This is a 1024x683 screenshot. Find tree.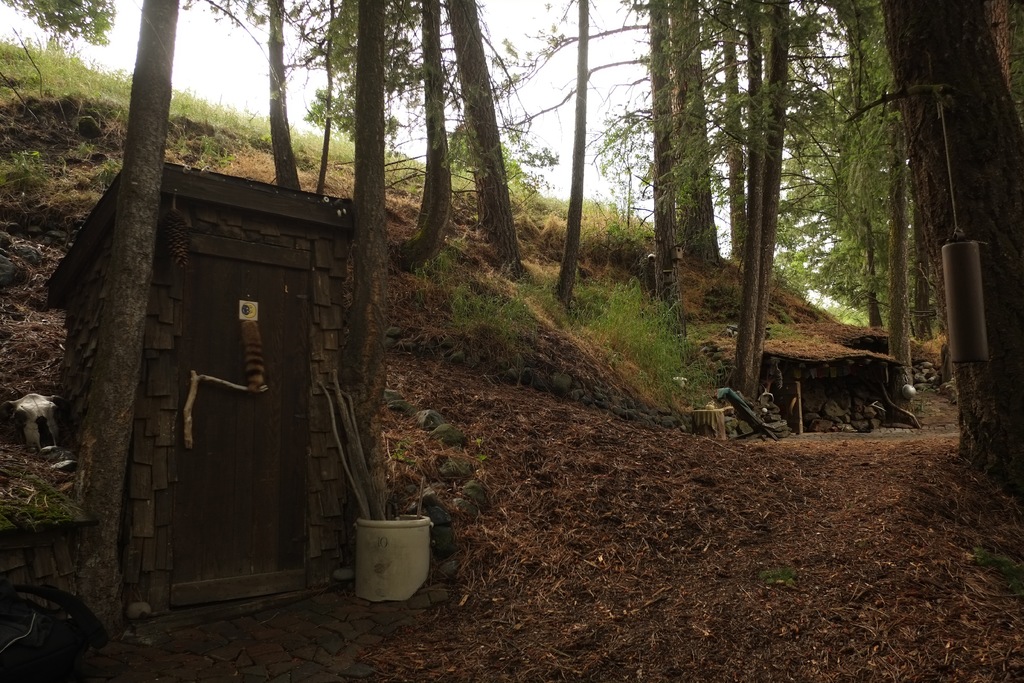
Bounding box: (555,0,593,306).
